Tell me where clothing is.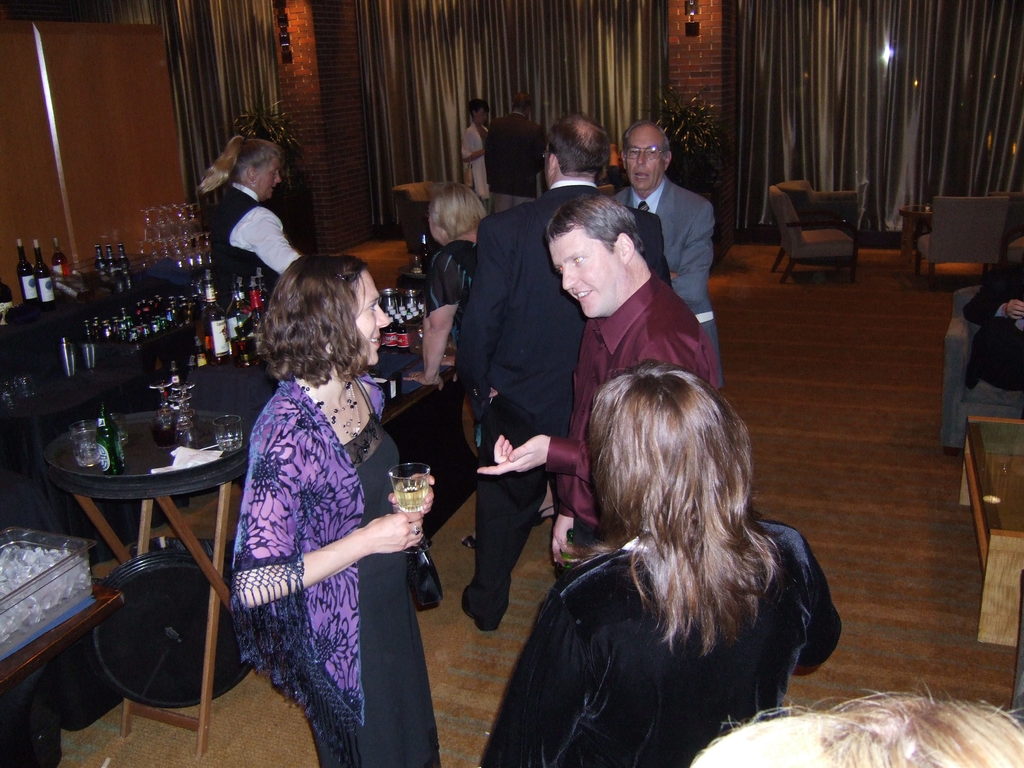
clothing is at [left=955, top=244, right=1023, bottom=397].
